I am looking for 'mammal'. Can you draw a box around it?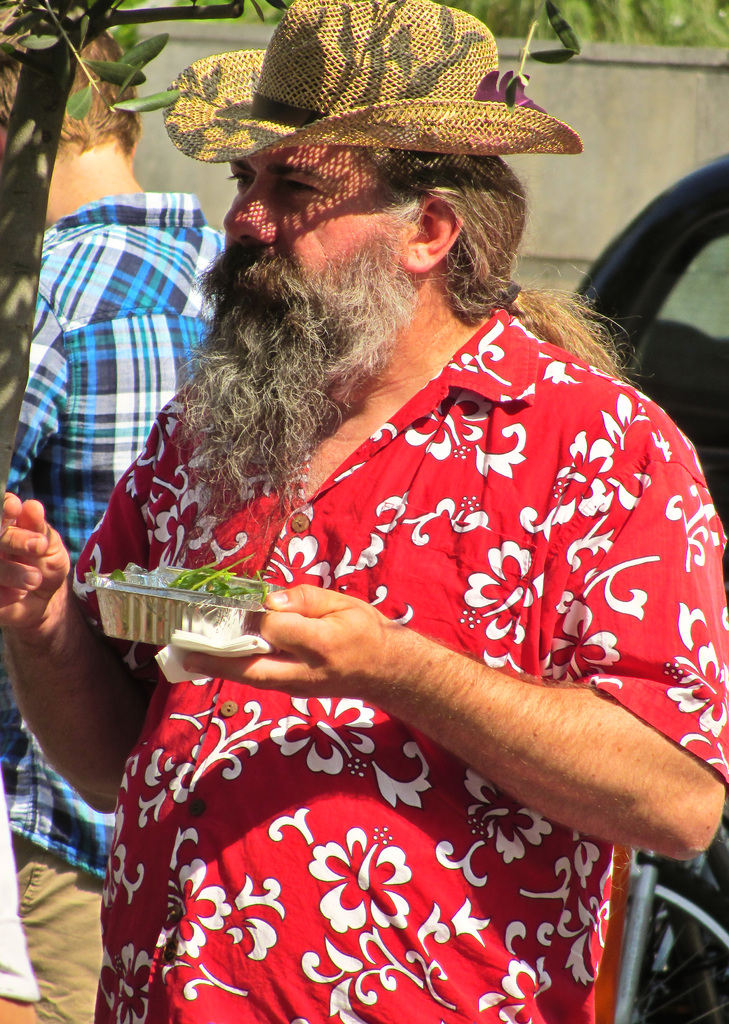
Sure, the bounding box is left=0, top=788, right=46, bottom=1023.
